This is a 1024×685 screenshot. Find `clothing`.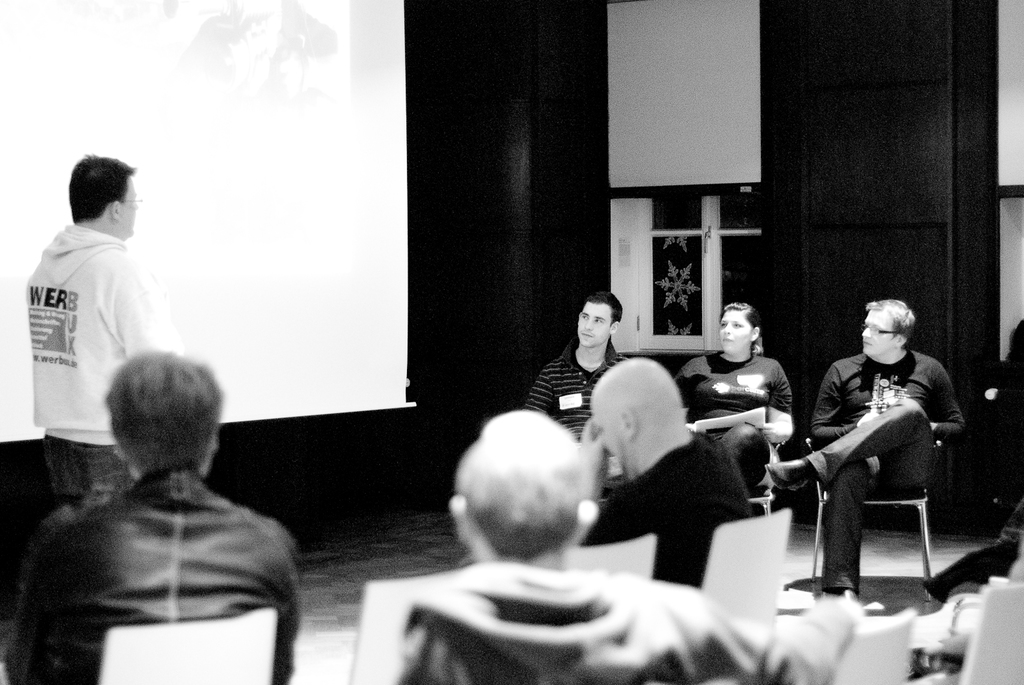
Bounding box: {"left": 801, "top": 345, "right": 966, "bottom": 592}.
